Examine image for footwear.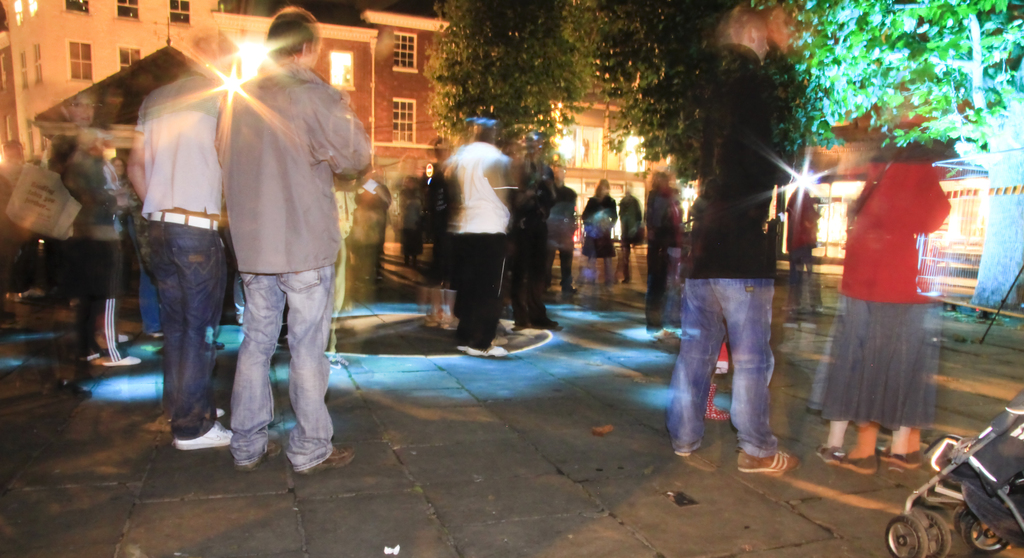
Examination result: bbox=[101, 352, 144, 368].
